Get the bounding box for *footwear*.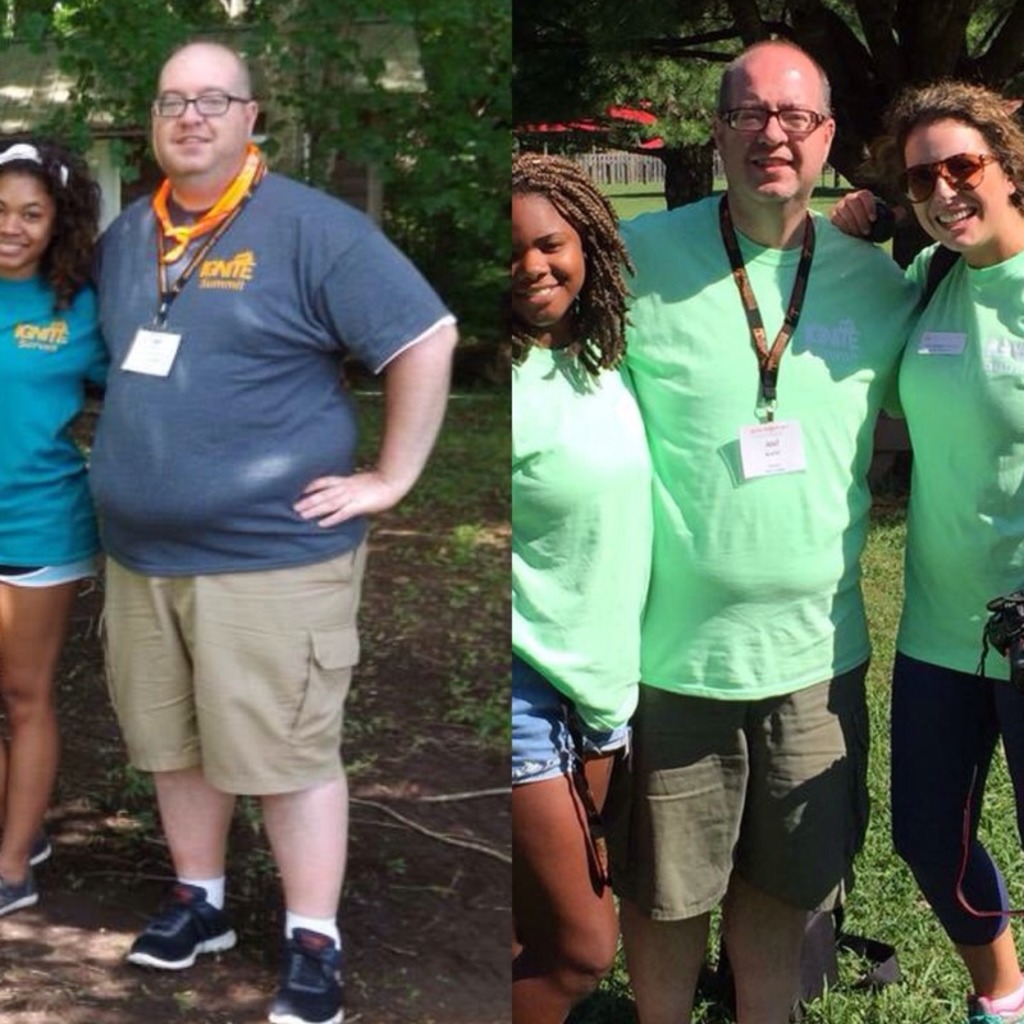
detection(268, 925, 353, 1023).
